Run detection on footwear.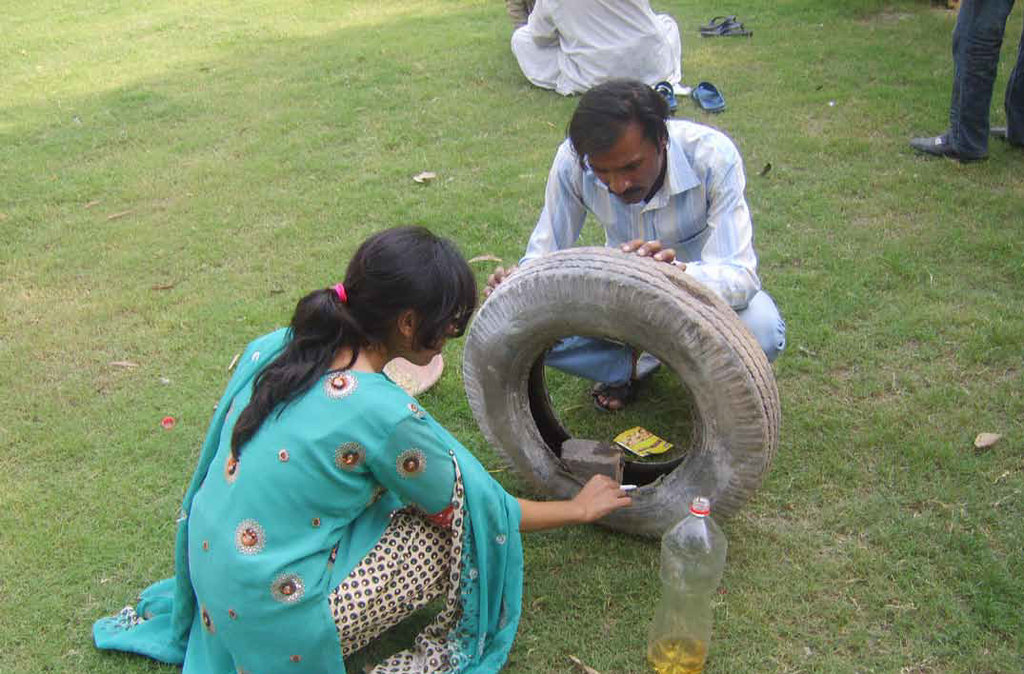
Result: detection(584, 379, 642, 417).
